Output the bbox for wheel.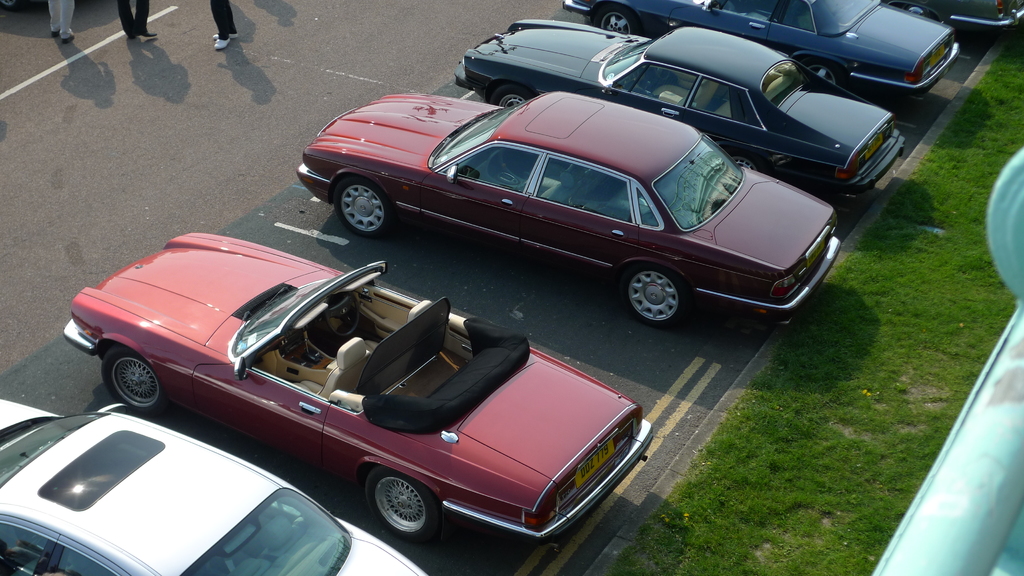
region(803, 61, 839, 85).
